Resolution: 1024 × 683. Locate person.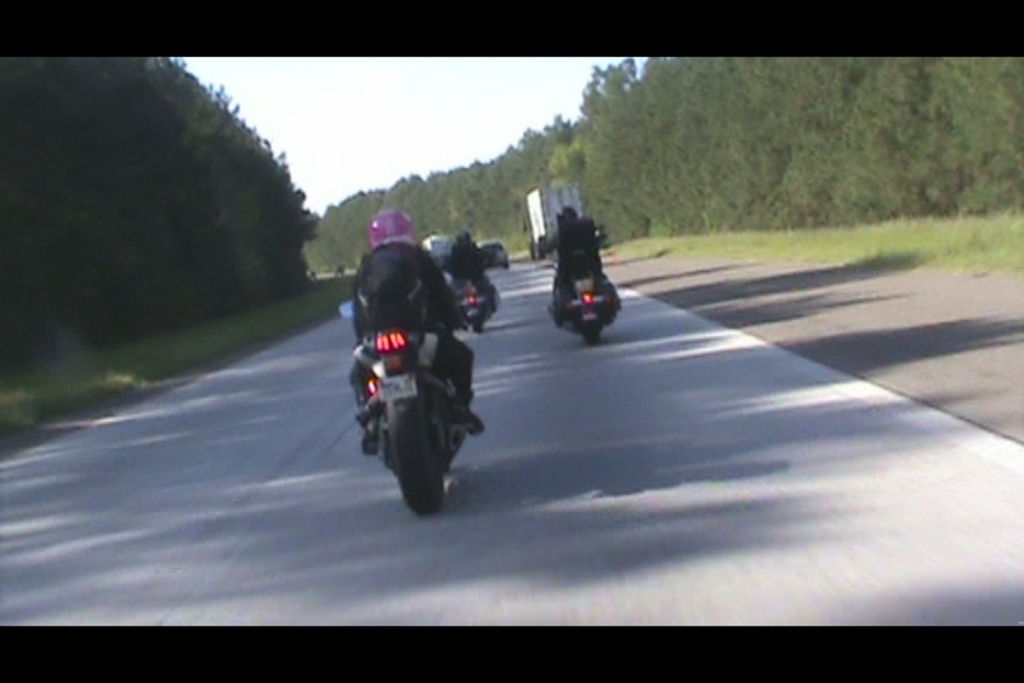
{"x1": 361, "y1": 218, "x2": 485, "y2": 460}.
